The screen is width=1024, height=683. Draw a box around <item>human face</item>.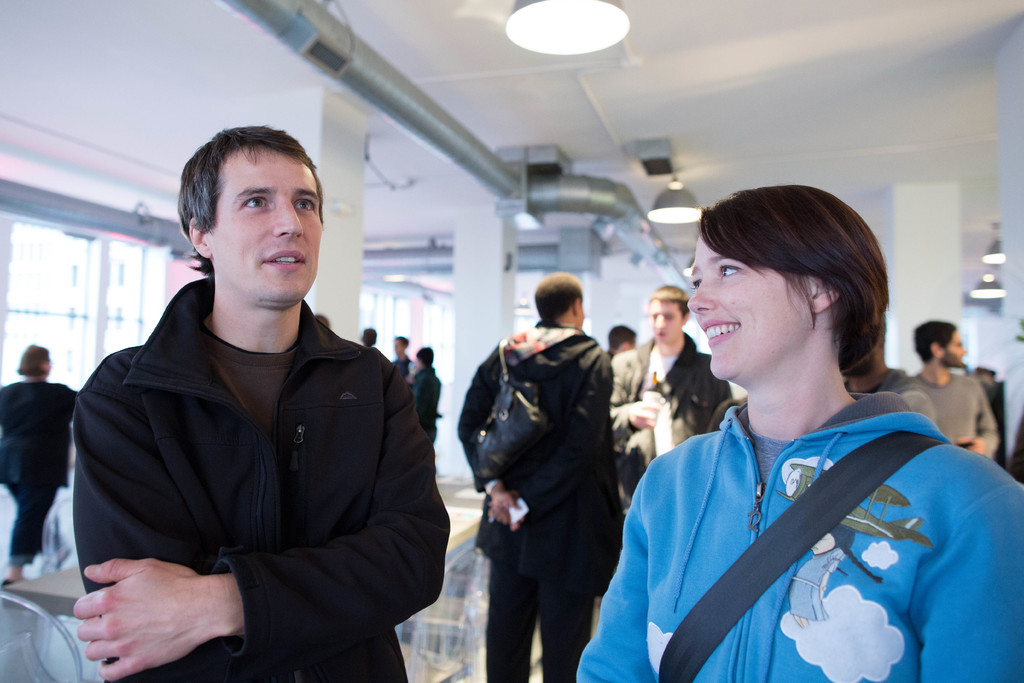
{"left": 214, "top": 150, "right": 322, "bottom": 304}.
